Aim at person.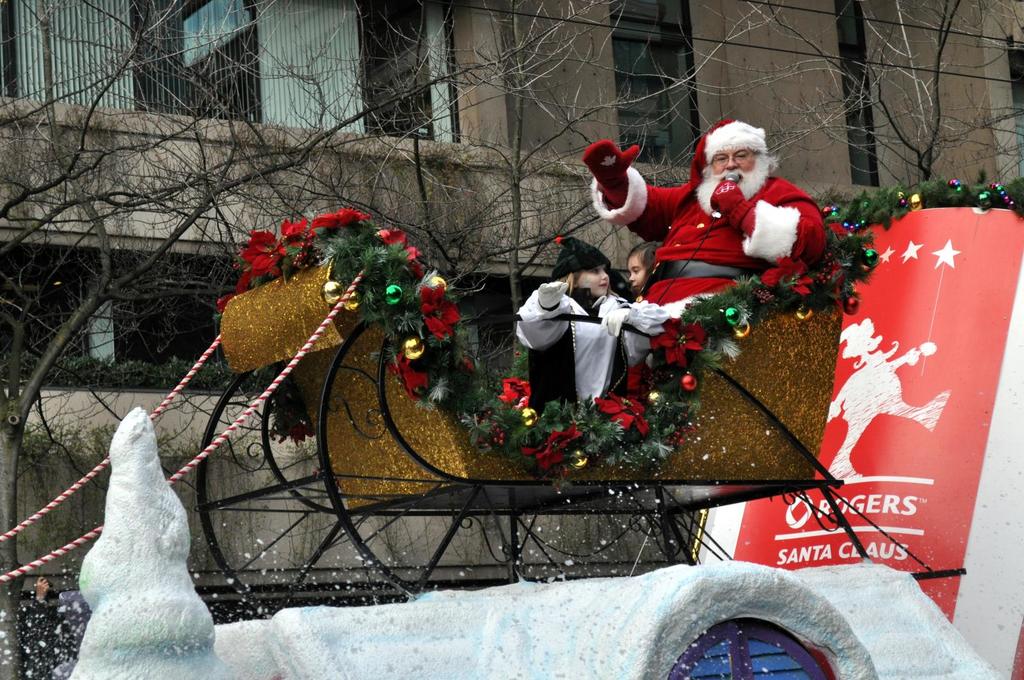
Aimed at (570, 106, 856, 335).
